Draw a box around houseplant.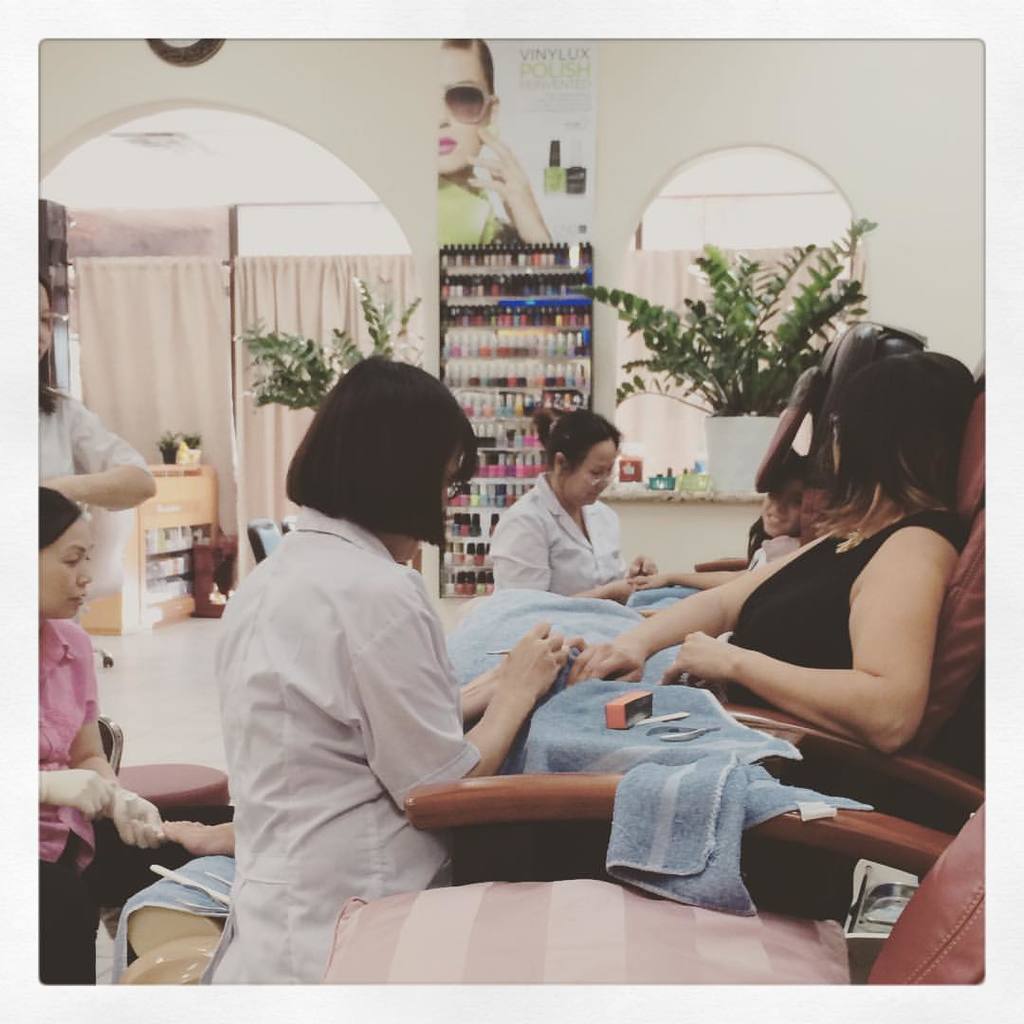
x1=600 y1=216 x2=874 y2=492.
